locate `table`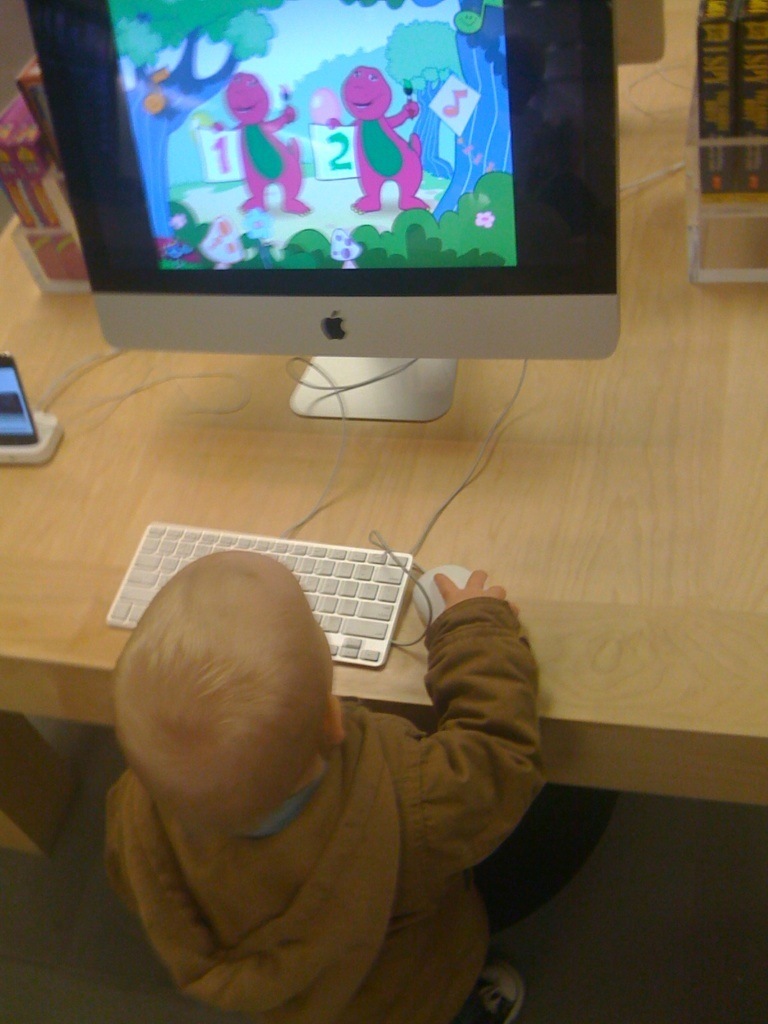
{"x1": 0, "y1": 0, "x2": 767, "y2": 817}
